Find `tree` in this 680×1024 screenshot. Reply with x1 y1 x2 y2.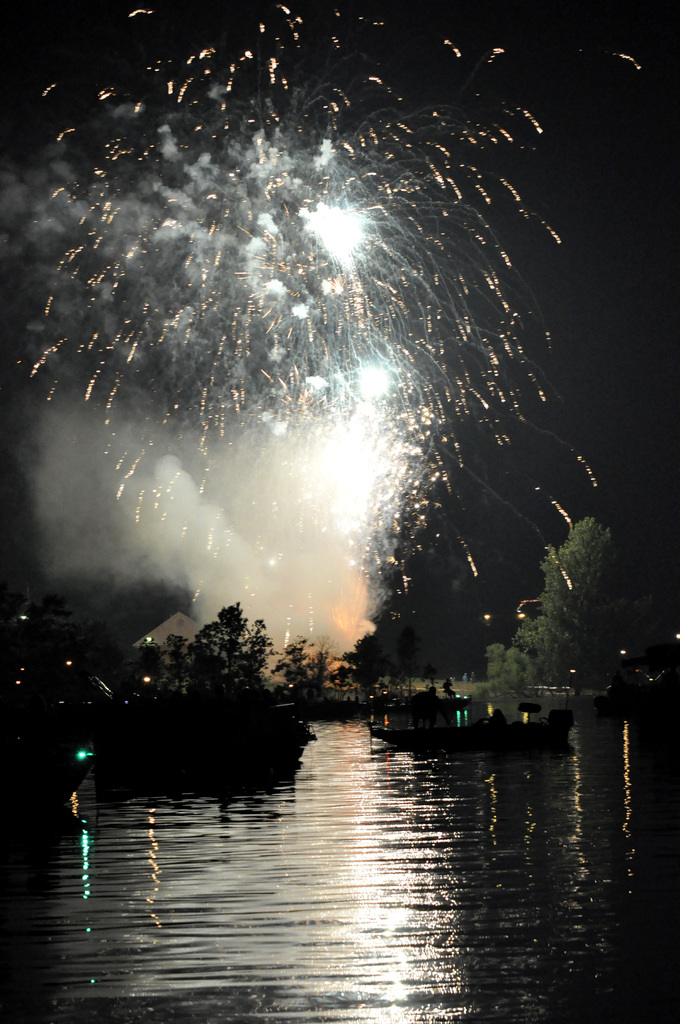
482 513 627 707.
